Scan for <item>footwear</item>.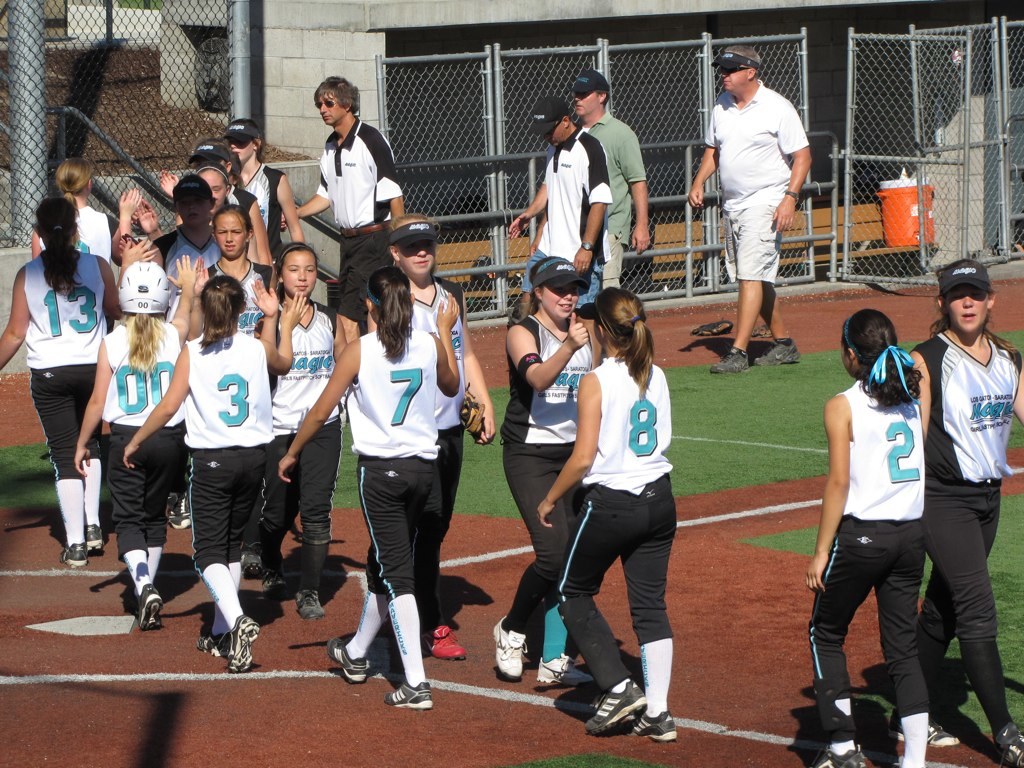
Scan result: [left=385, top=679, right=431, bottom=706].
